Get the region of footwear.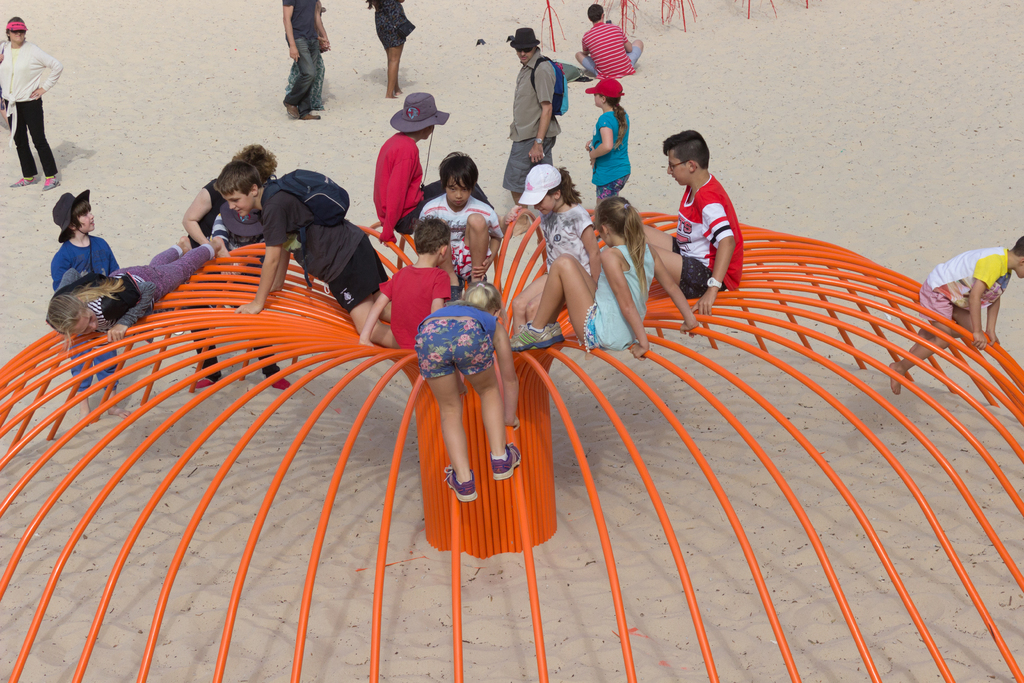
crop(271, 373, 292, 391).
